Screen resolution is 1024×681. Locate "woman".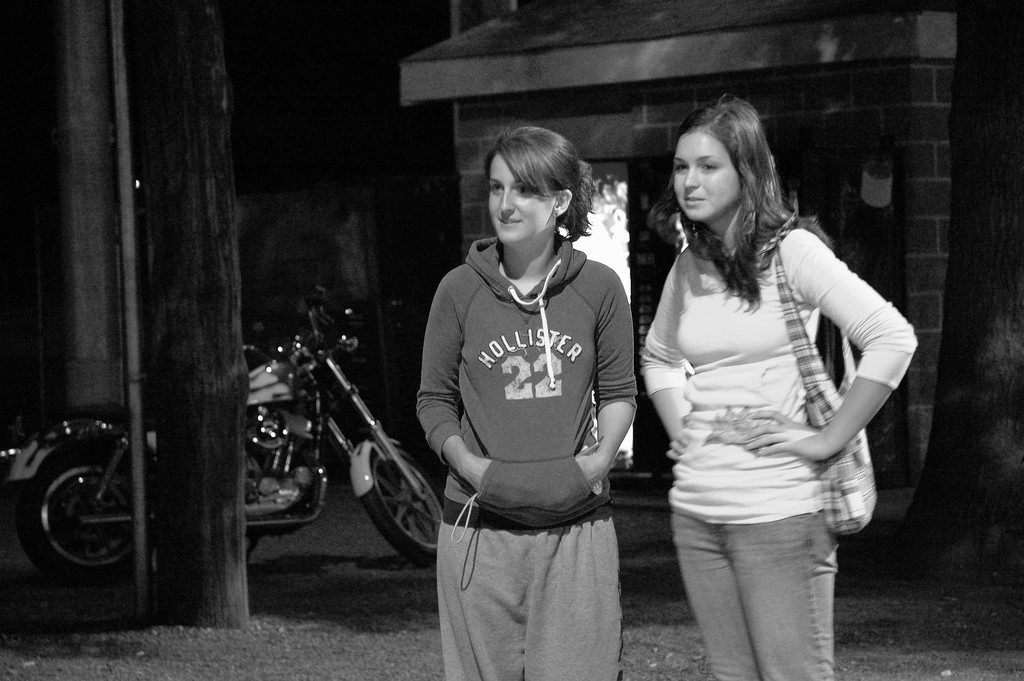
rect(408, 117, 630, 672).
